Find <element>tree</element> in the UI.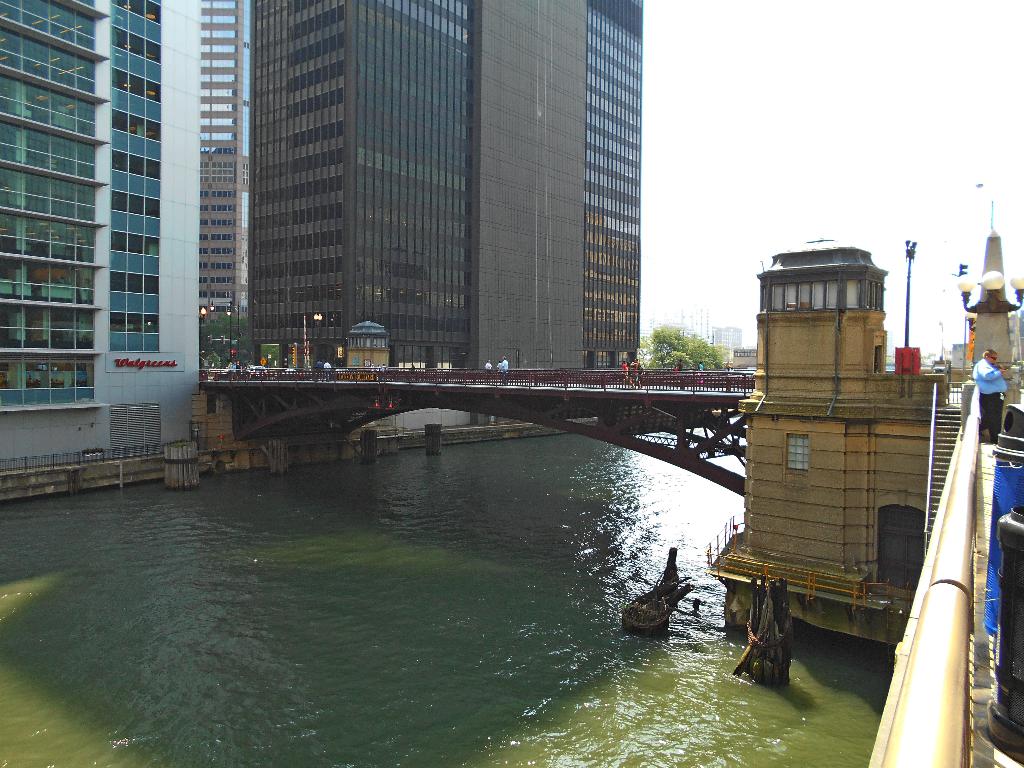
UI element at 644/328/733/381.
